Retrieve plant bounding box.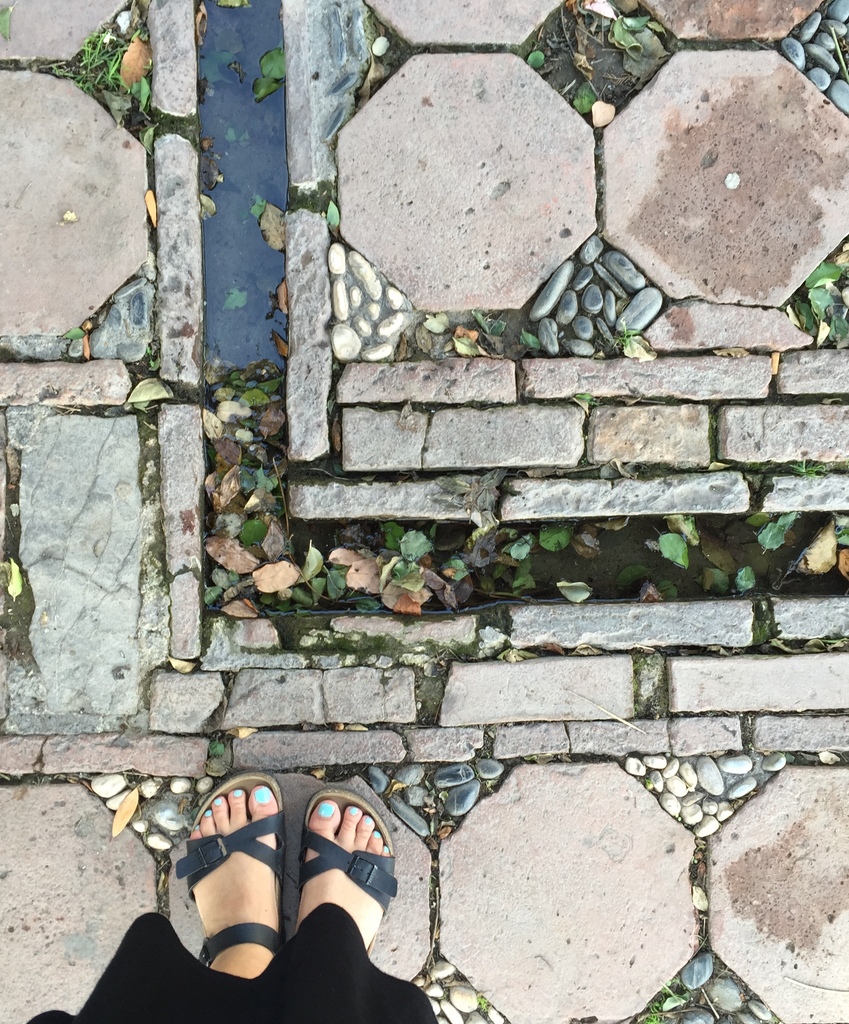
Bounding box: bbox(789, 232, 848, 355).
